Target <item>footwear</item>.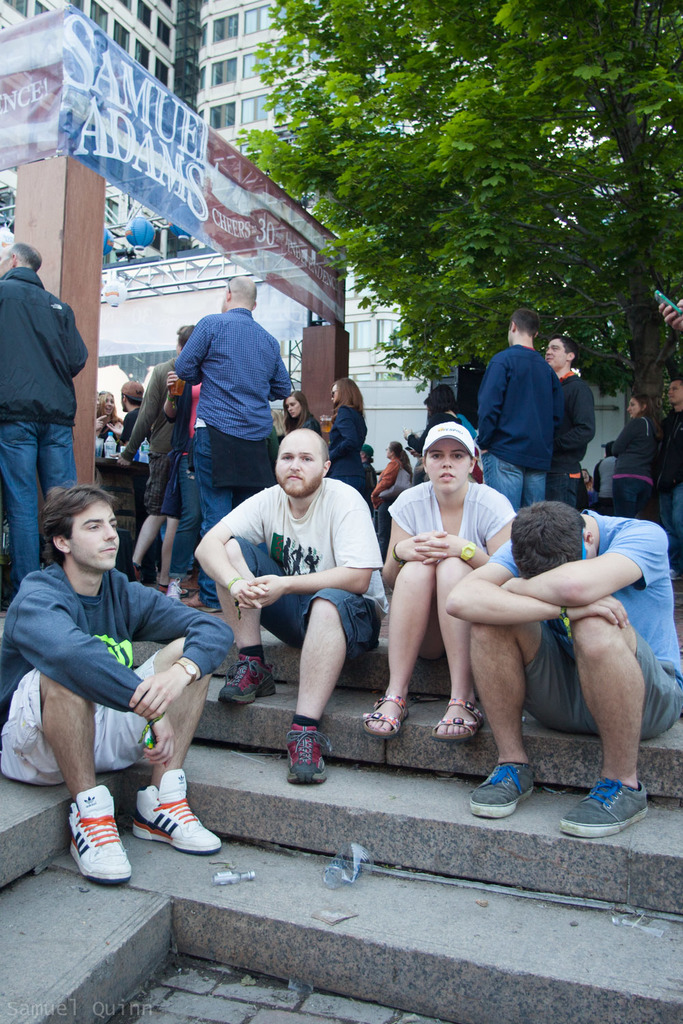
Target region: BBox(359, 689, 420, 743).
